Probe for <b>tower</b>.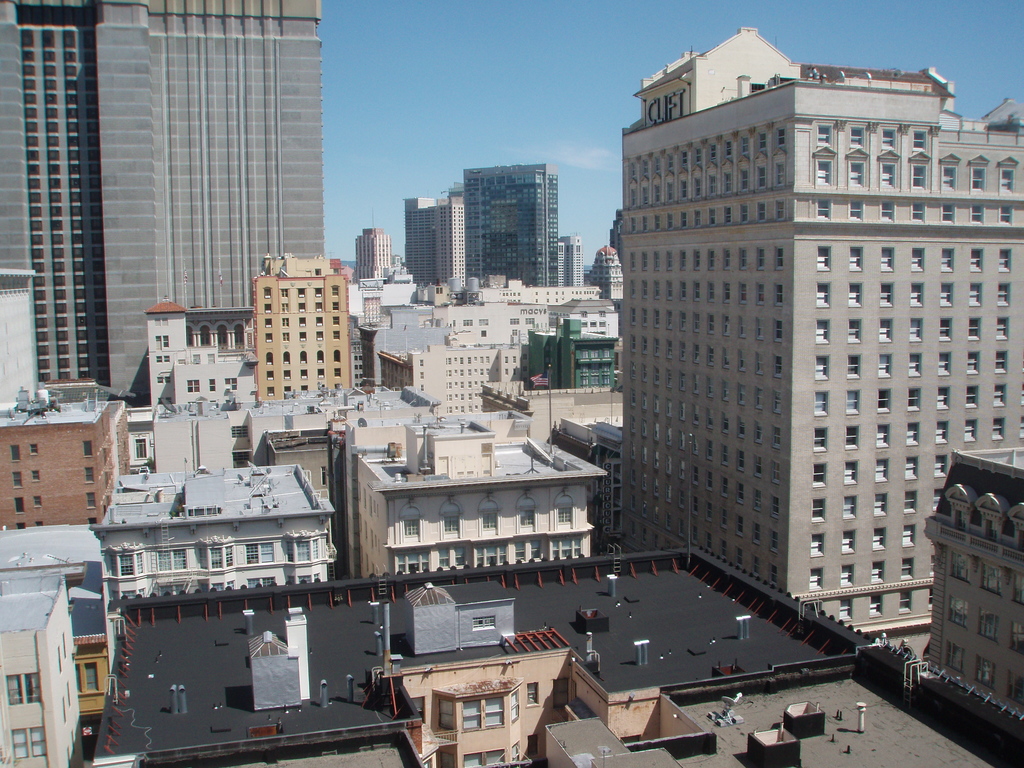
Probe result: region(591, 240, 626, 306).
